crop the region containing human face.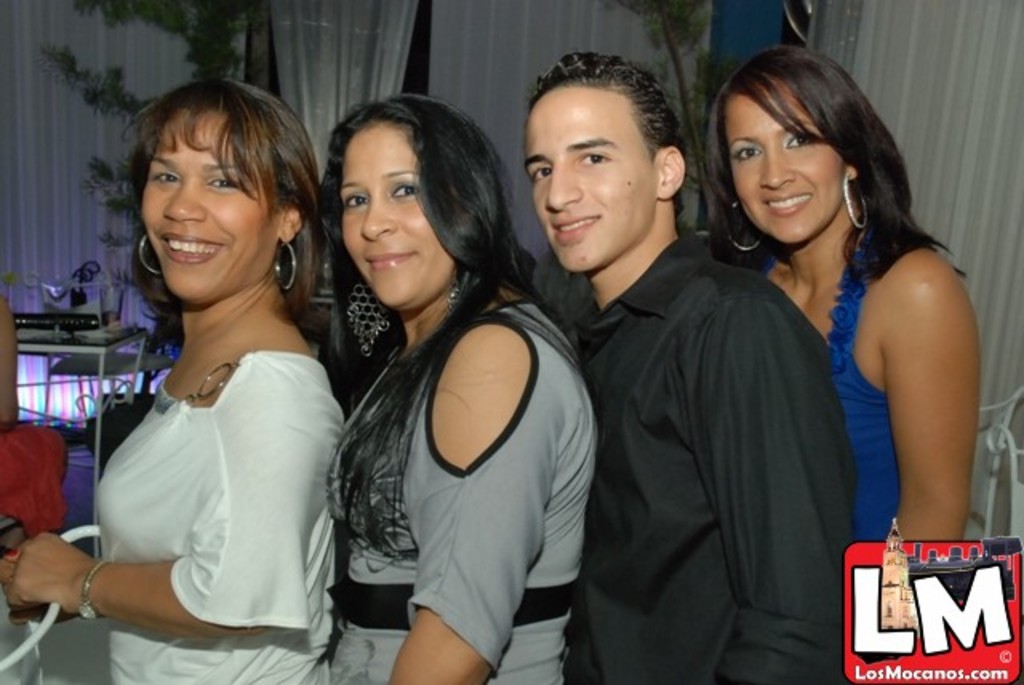
Crop region: crop(725, 94, 845, 243).
